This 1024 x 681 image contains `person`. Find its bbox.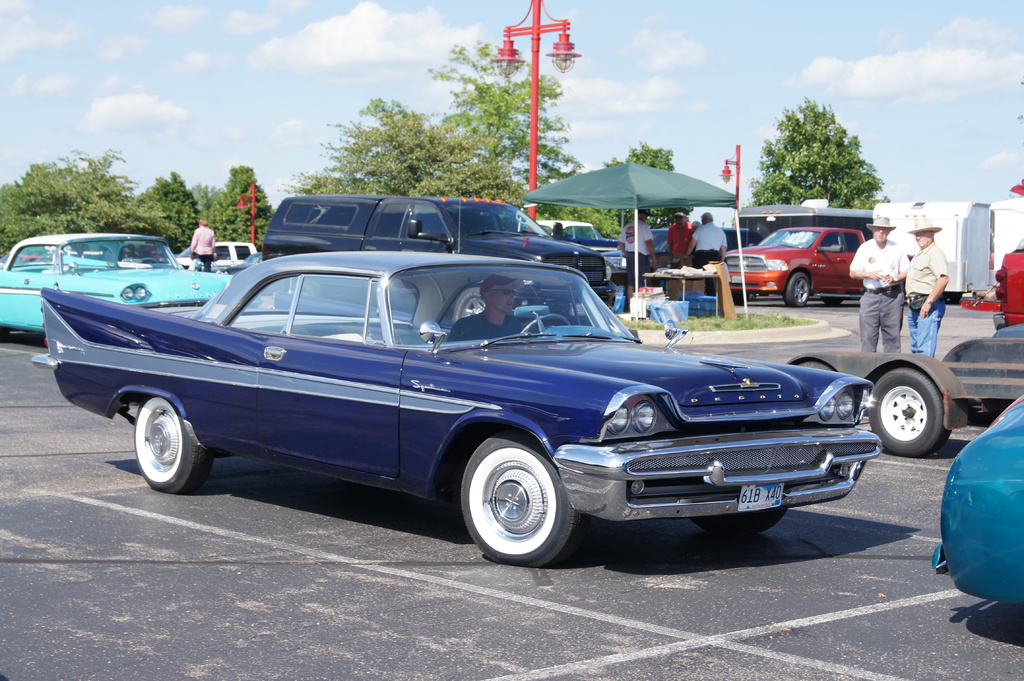
BBox(845, 216, 908, 356).
